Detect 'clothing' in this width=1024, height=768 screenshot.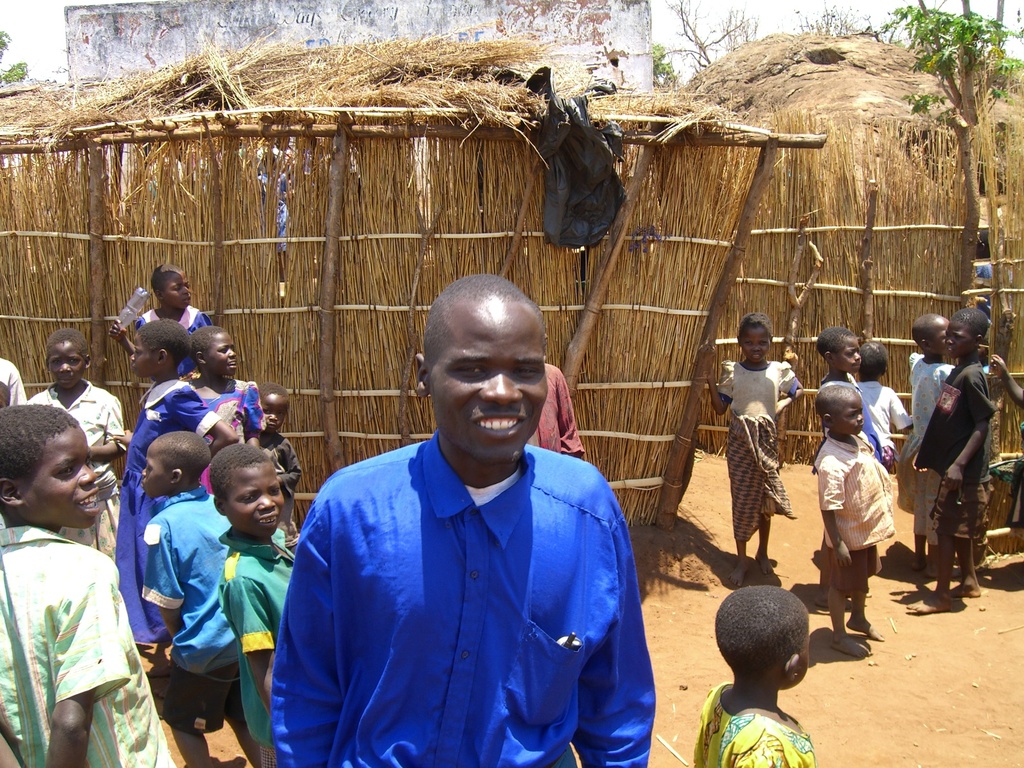
Detection: Rect(530, 363, 580, 458).
